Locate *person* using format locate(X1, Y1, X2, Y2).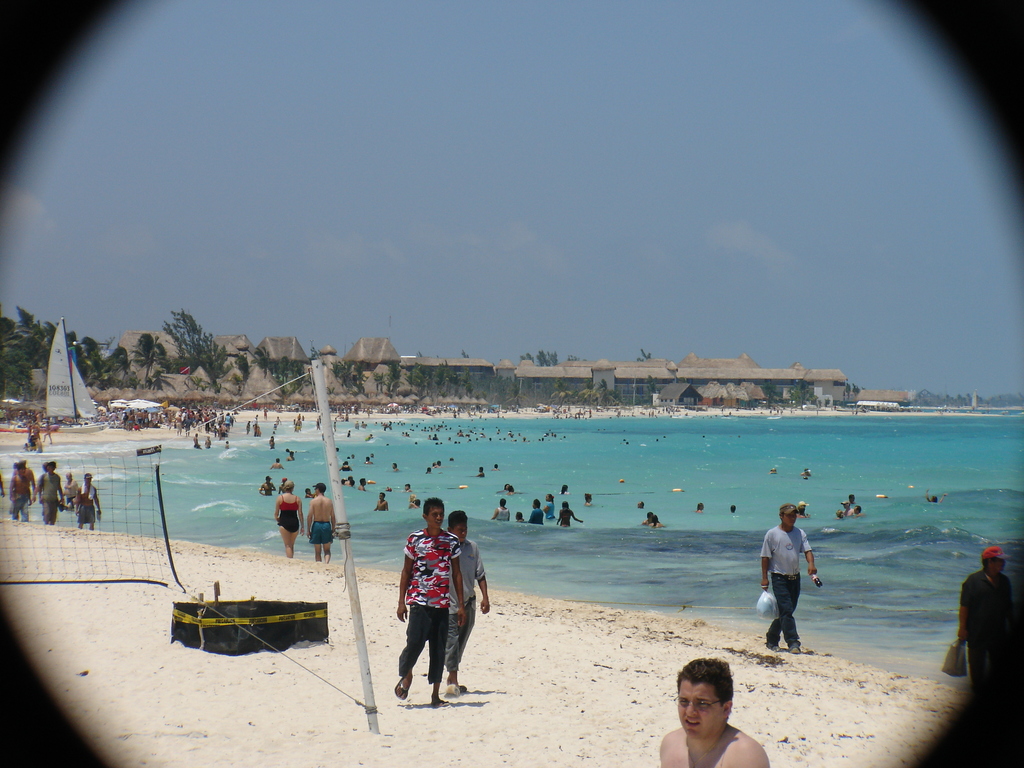
locate(842, 503, 851, 516).
